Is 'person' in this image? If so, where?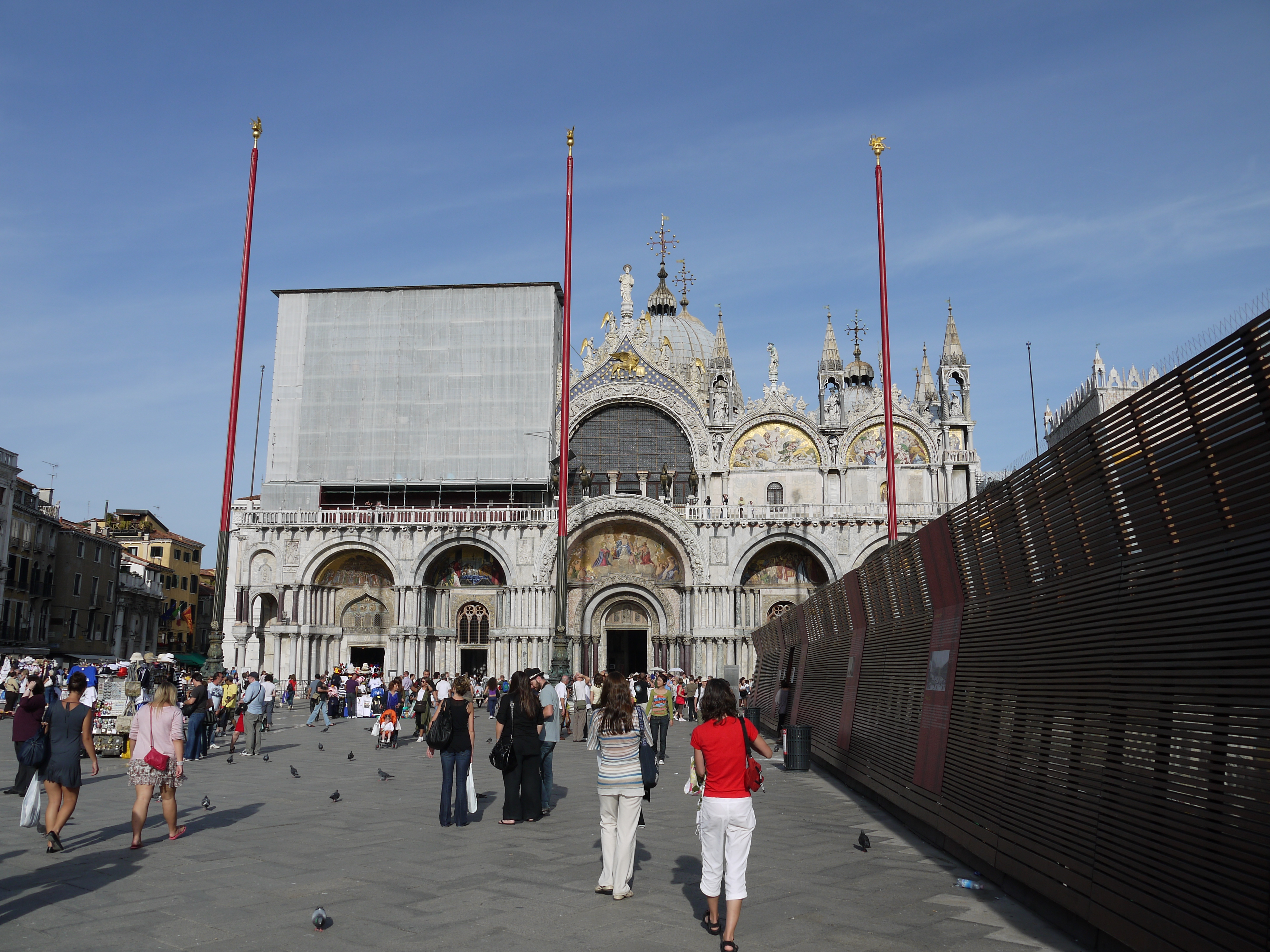
Yes, at left=112, top=213, right=116, bottom=227.
